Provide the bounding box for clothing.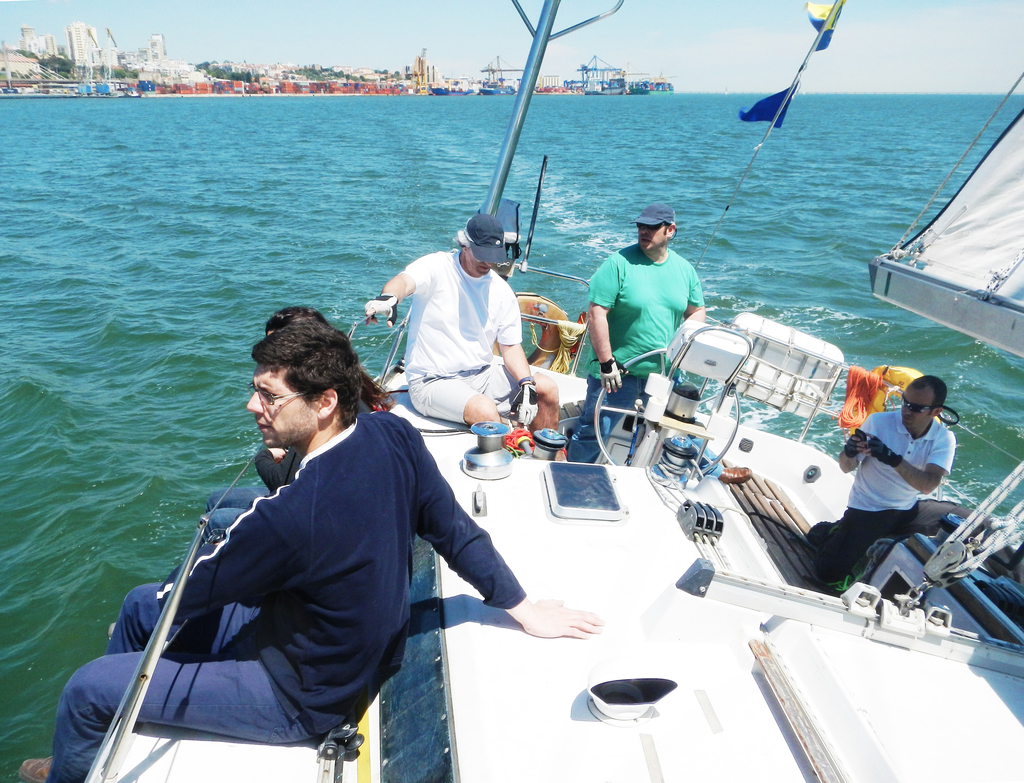
109/364/516/771.
